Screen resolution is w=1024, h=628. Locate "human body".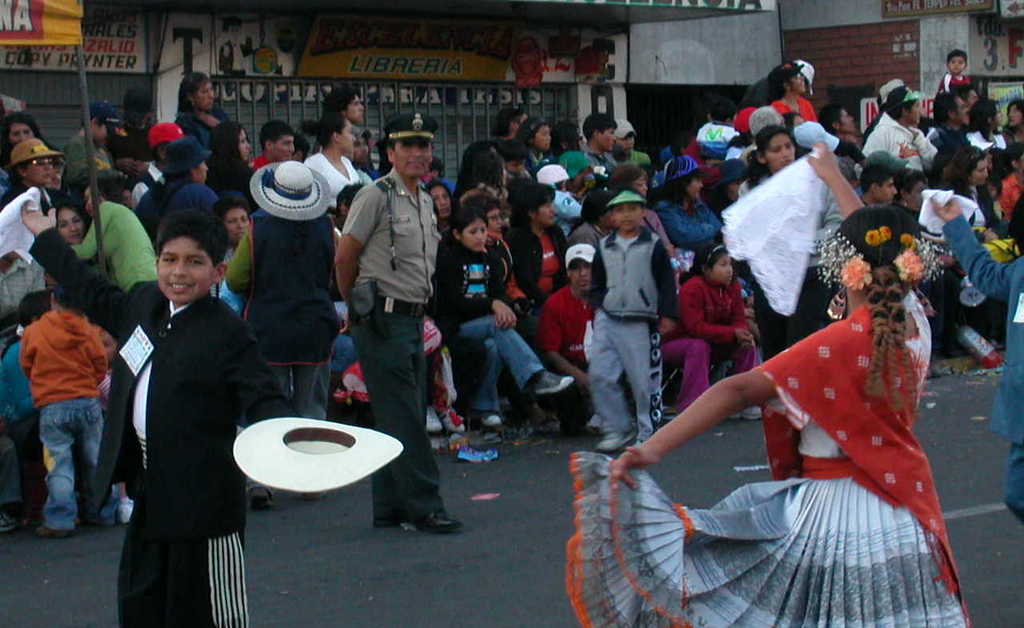
998,141,1023,215.
